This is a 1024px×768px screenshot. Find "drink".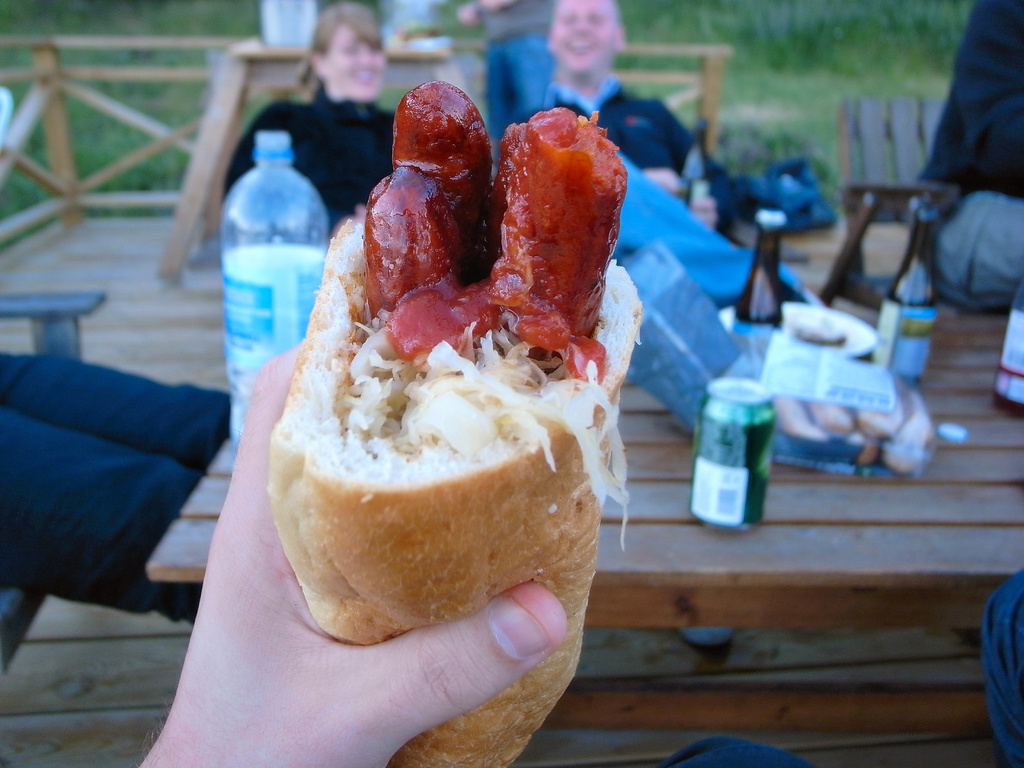
Bounding box: (left=689, top=405, right=771, bottom=527).
